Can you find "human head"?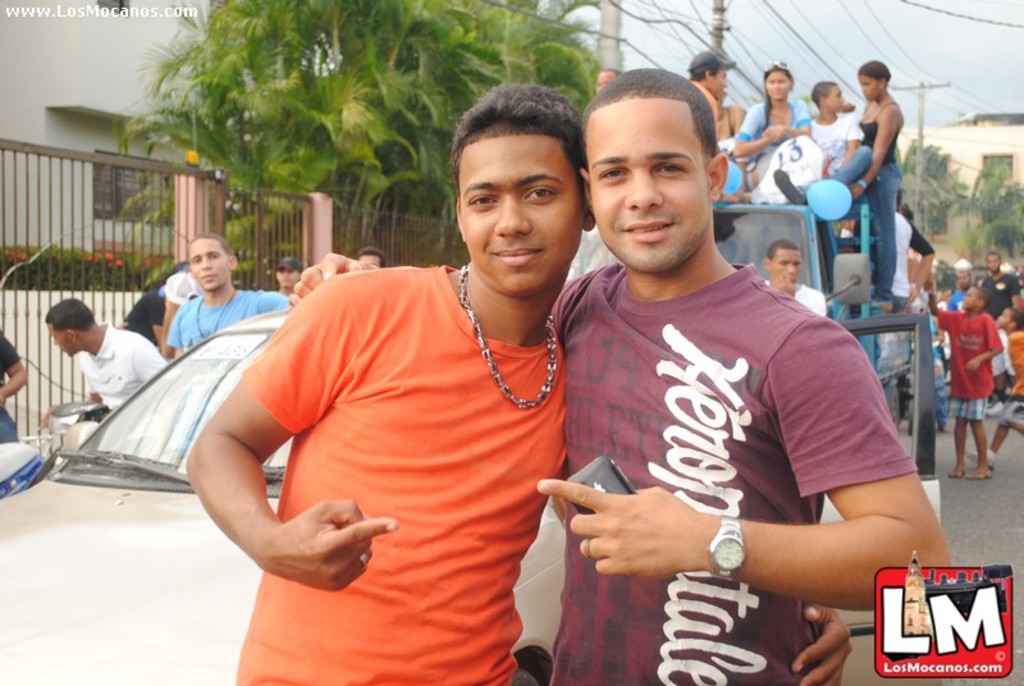
Yes, bounding box: [152, 257, 192, 283].
